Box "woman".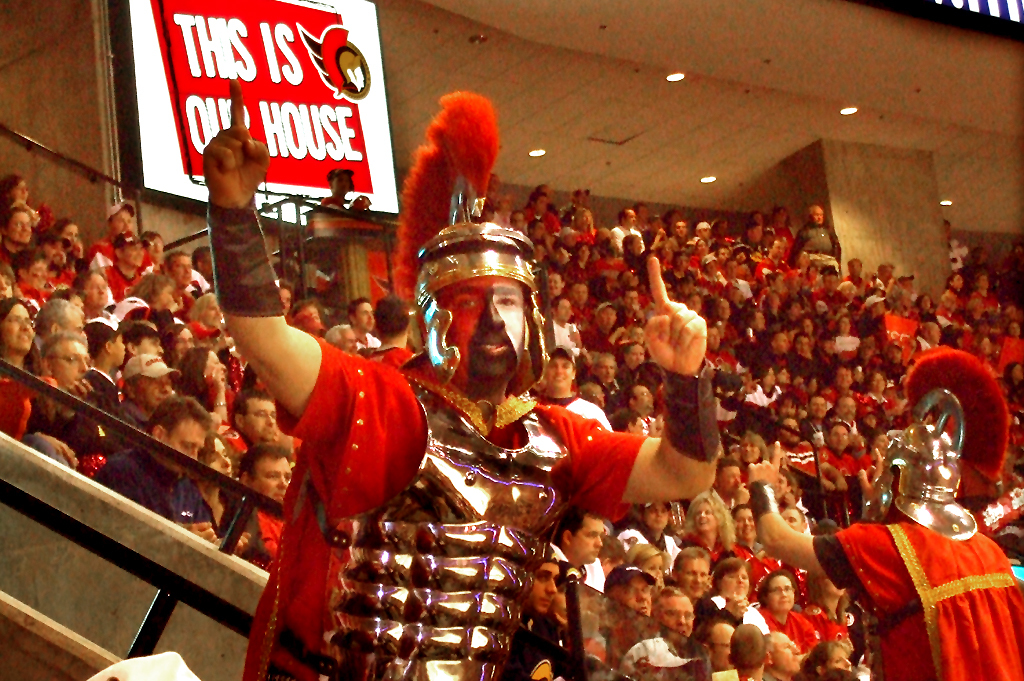
563, 243, 593, 289.
